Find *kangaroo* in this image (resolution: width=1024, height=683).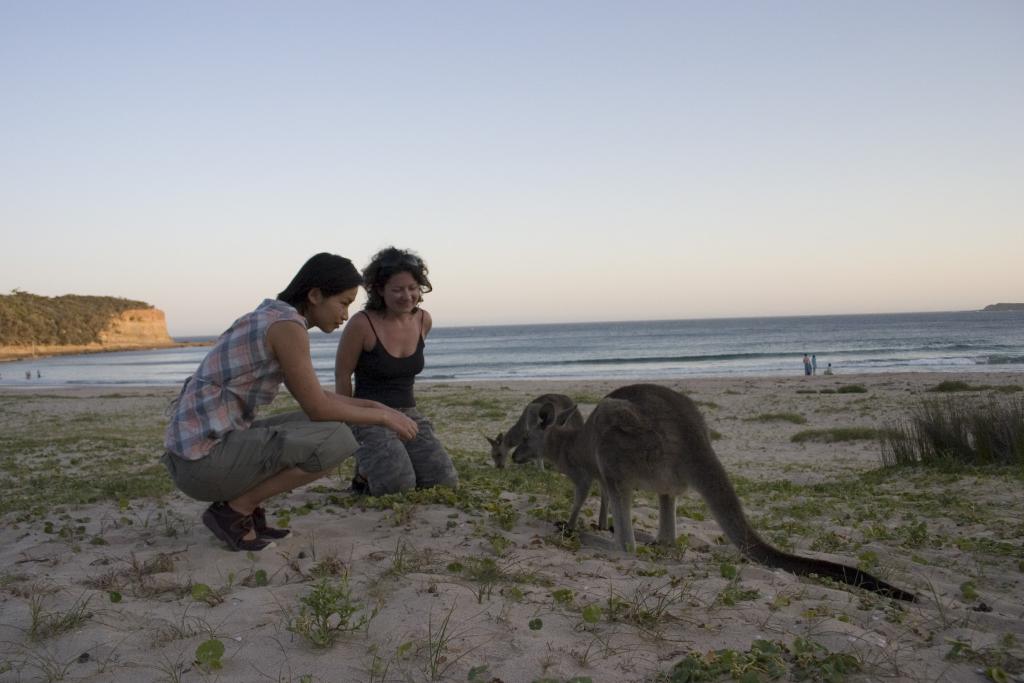
478,398,588,473.
